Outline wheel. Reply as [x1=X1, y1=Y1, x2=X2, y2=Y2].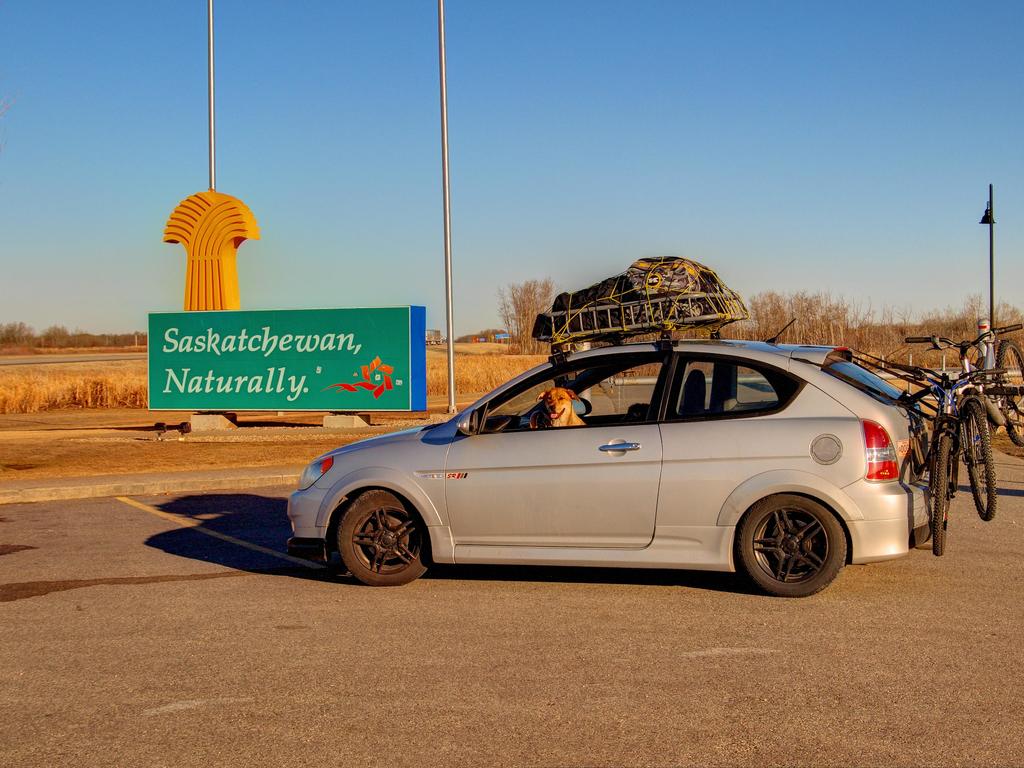
[x1=998, y1=339, x2=1023, y2=446].
